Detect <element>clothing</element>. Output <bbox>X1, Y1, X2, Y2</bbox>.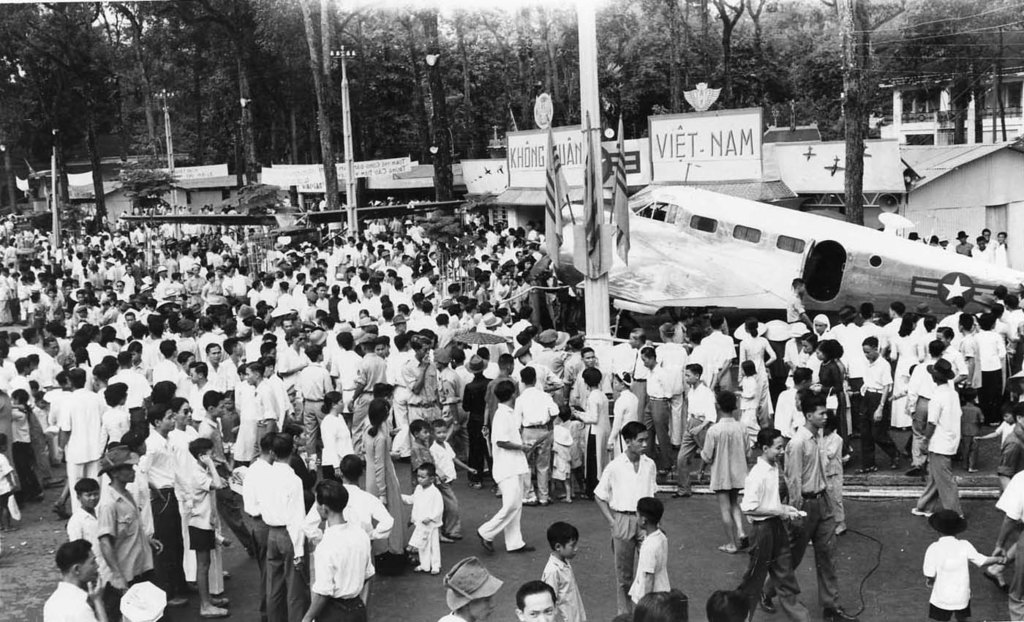
<bbox>952, 330, 986, 413</bbox>.
